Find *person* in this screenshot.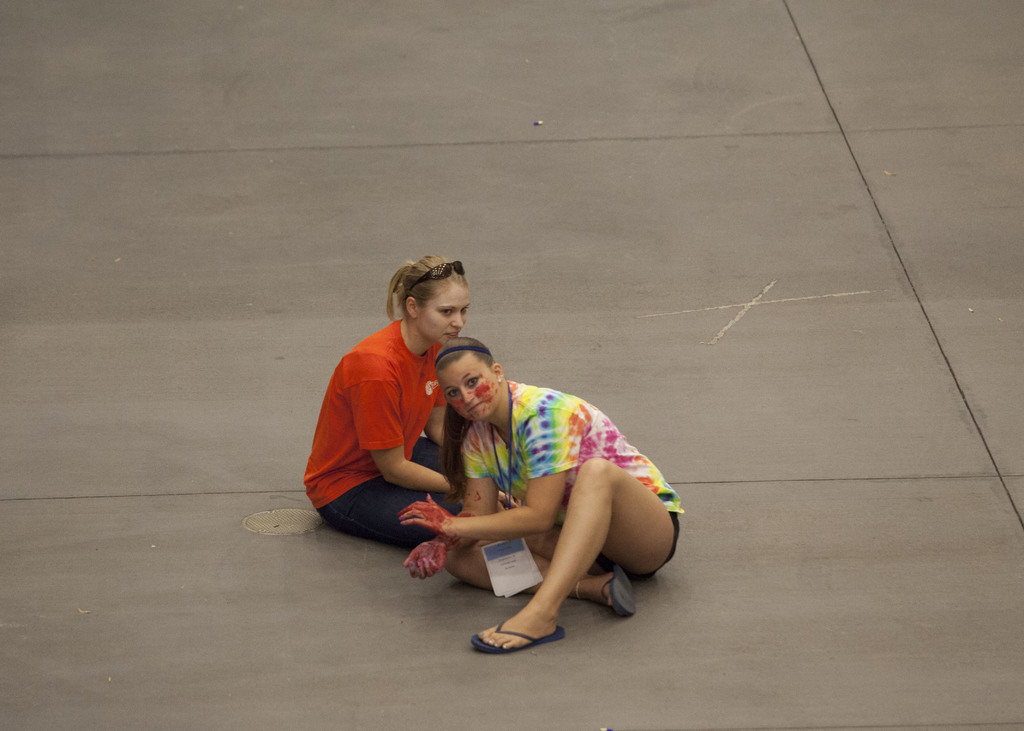
The bounding box for *person* is [397, 332, 687, 657].
